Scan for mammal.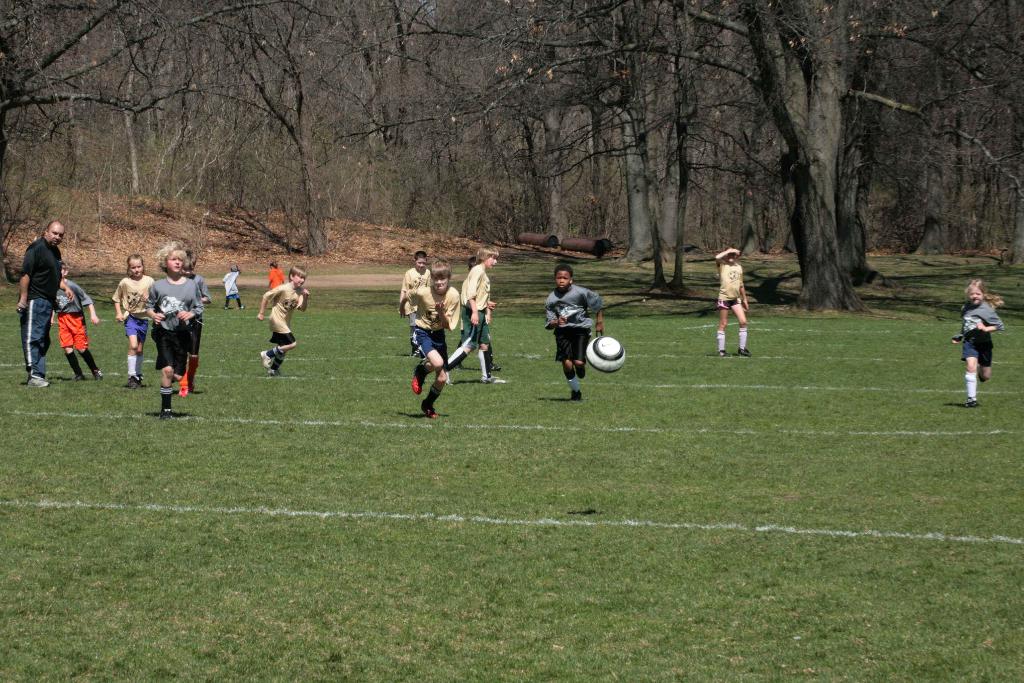
Scan result: detection(146, 239, 201, 415).
